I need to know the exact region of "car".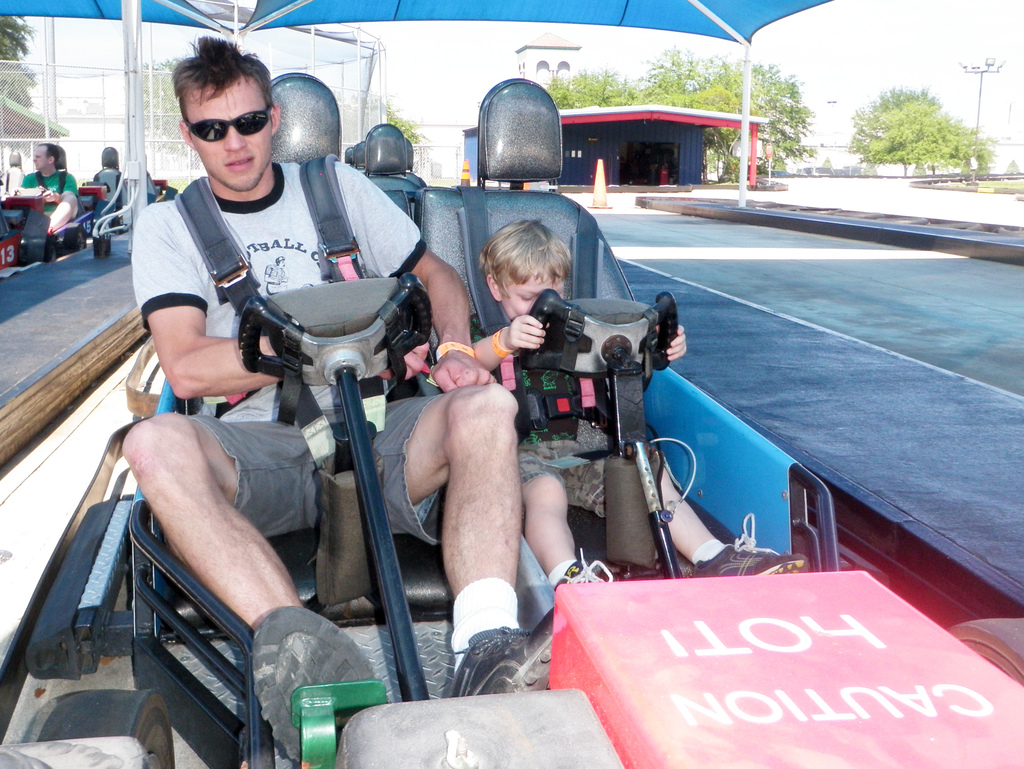
Region: <region>833, 169, 851, 175</region>.
